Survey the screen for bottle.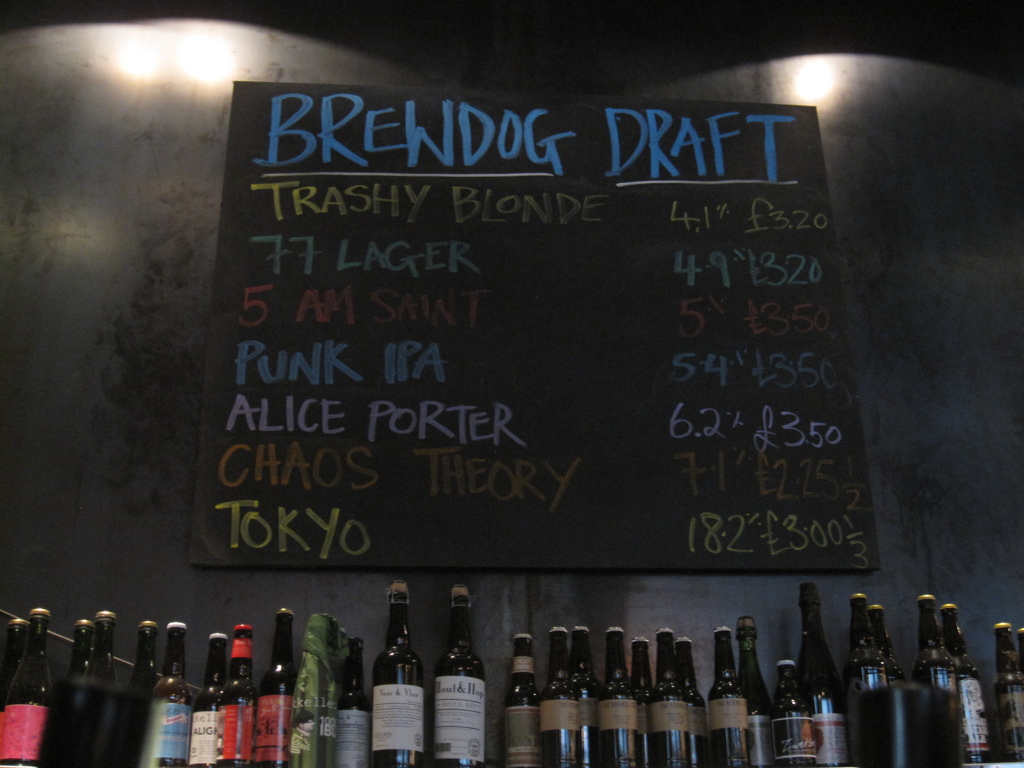
Survey found: box=[996, 623, 1023, 759].
